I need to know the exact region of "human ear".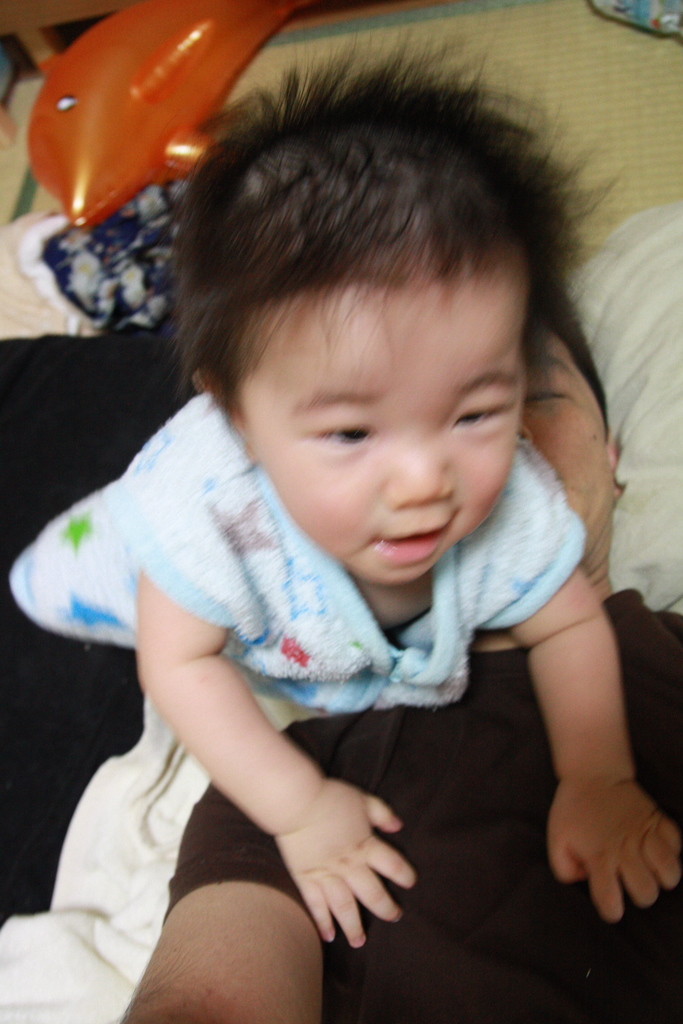
Region: BBox(194, 372, 249, 463).
